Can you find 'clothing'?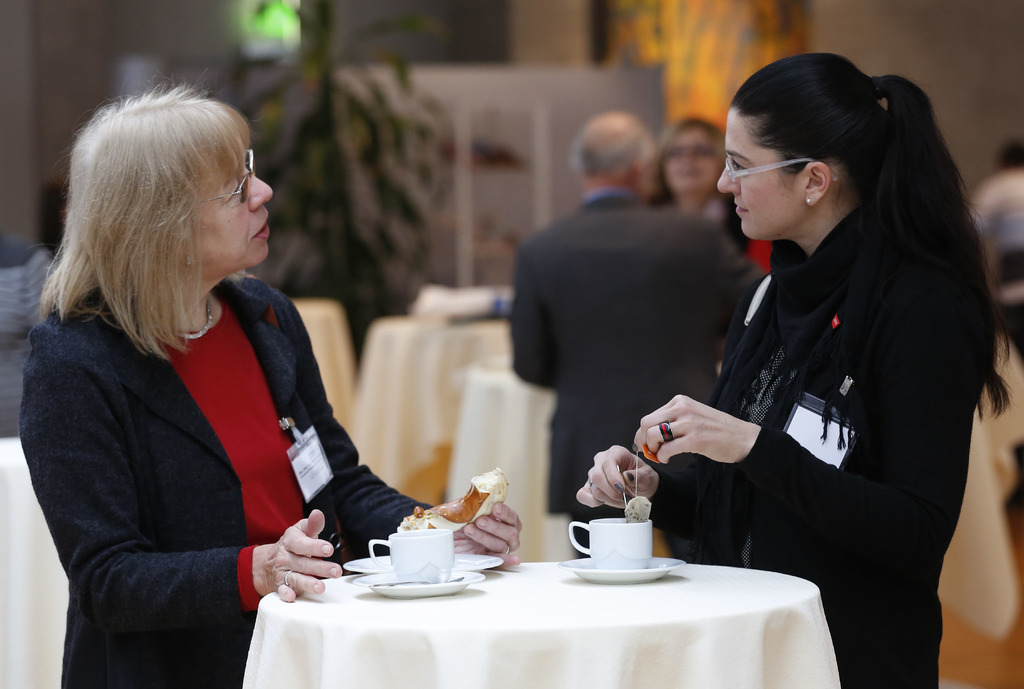
Yes, bounding box: [650,190,772,288].
